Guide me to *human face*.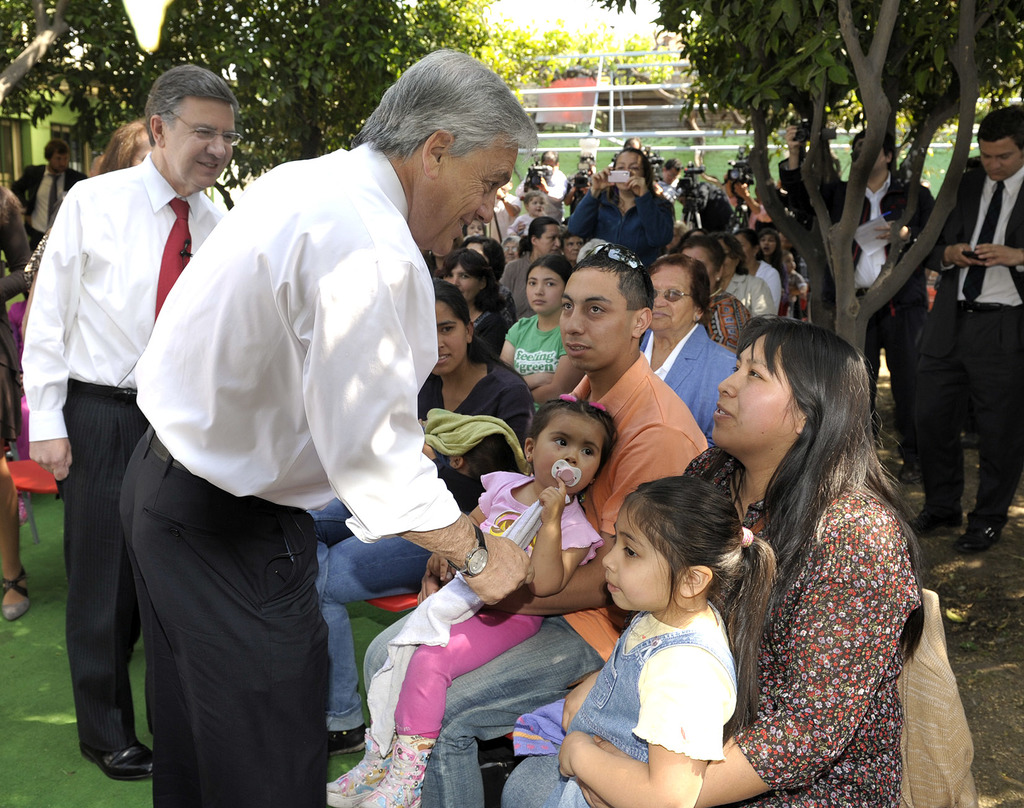
Guidance: region(857, 140, 886, 173).
